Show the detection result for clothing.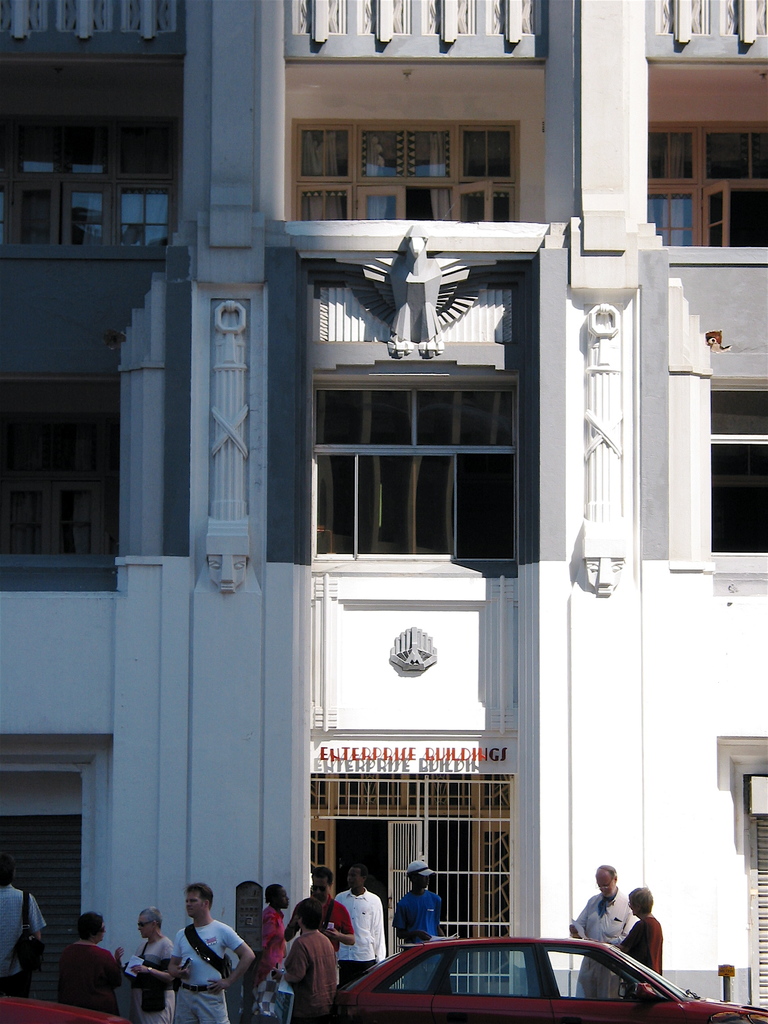
282/927/337/1023.
